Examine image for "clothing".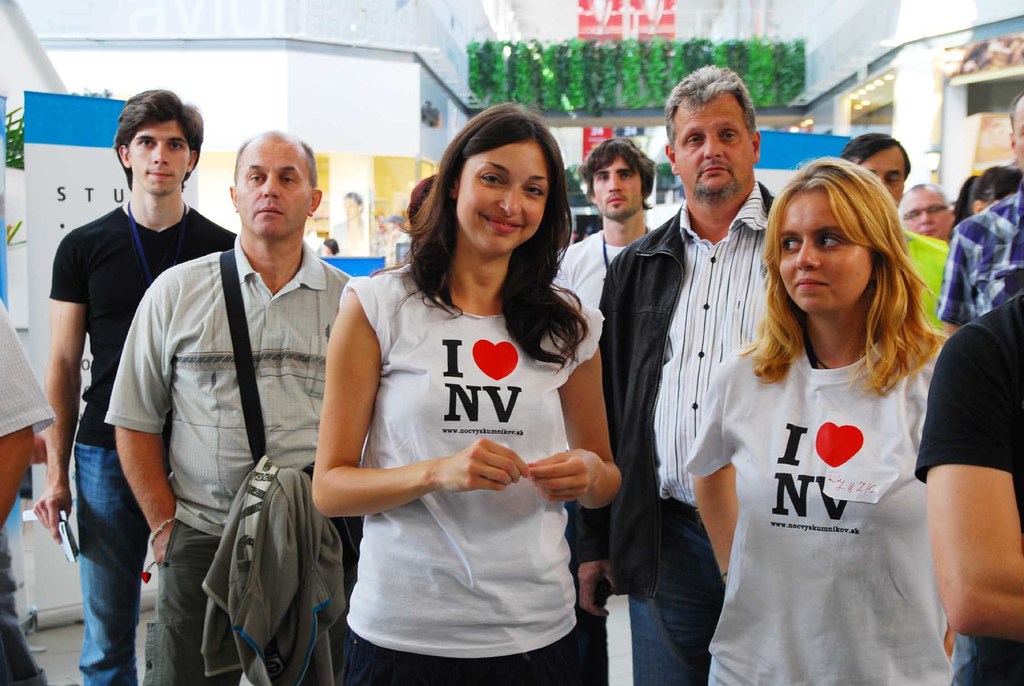
Examination result: 911,290,1023,685.
